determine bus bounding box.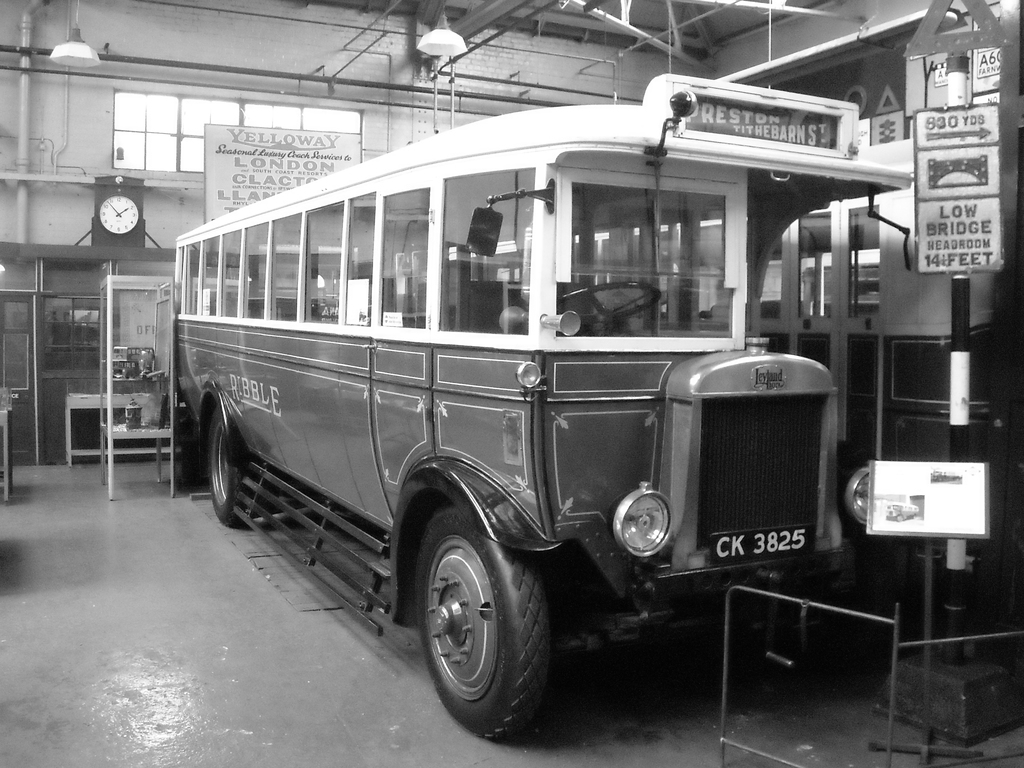
Determined: <box>391,129,1001,569</box>.
